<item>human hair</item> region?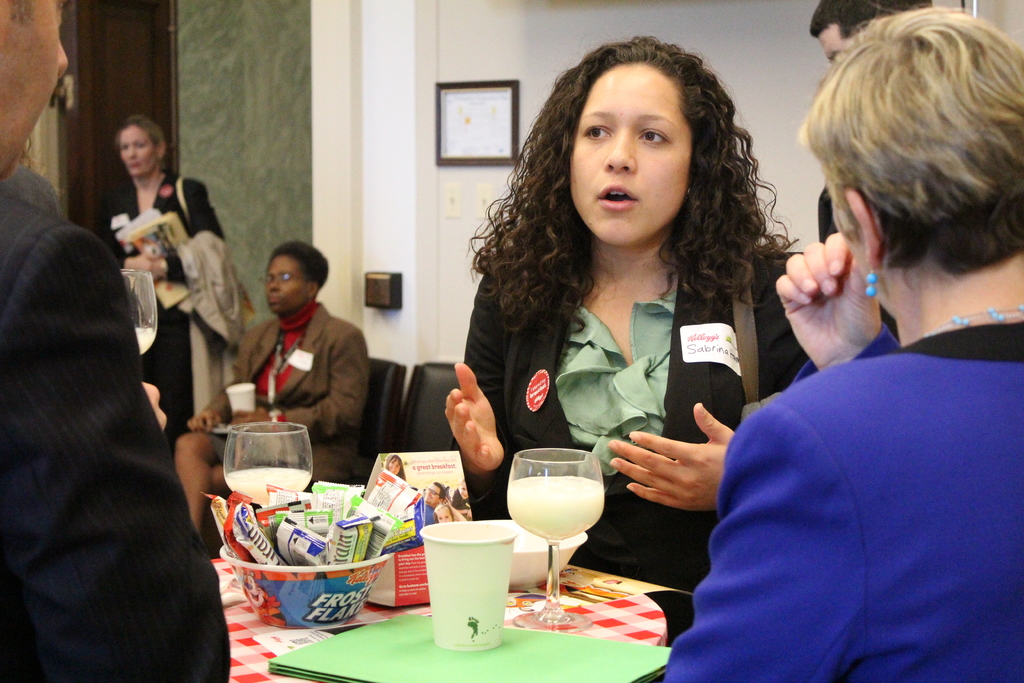
l=500, t=50, r=777, b=358
